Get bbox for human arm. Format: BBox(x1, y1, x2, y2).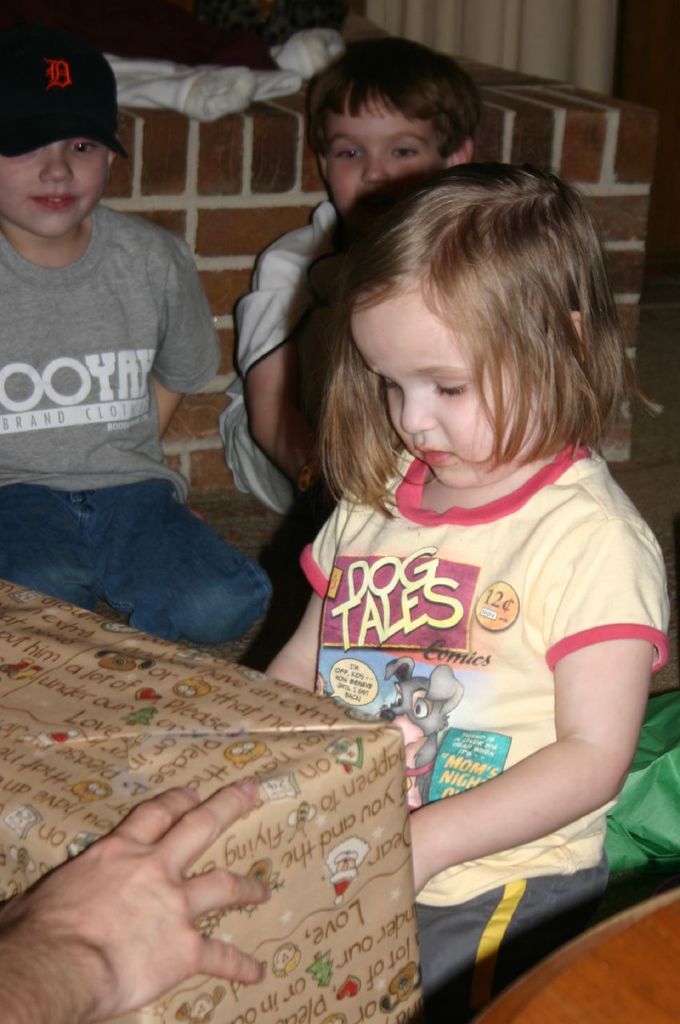
BBox(144, 237, 222, 434).
